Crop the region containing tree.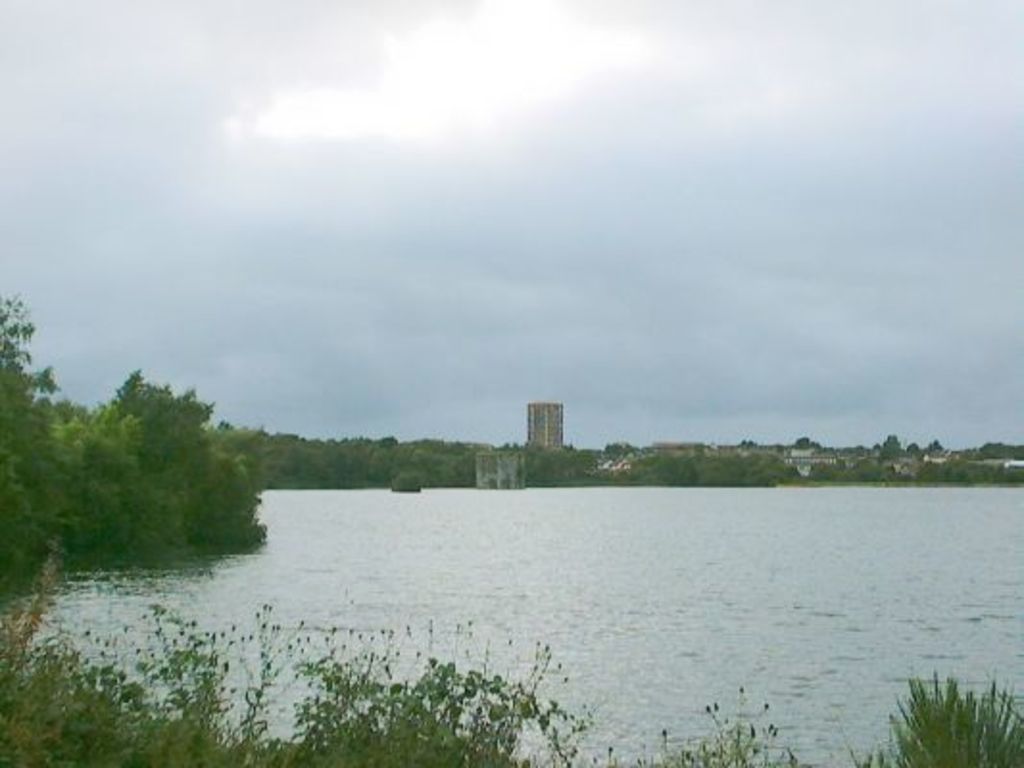
Crop region: [0,278,275,591].
